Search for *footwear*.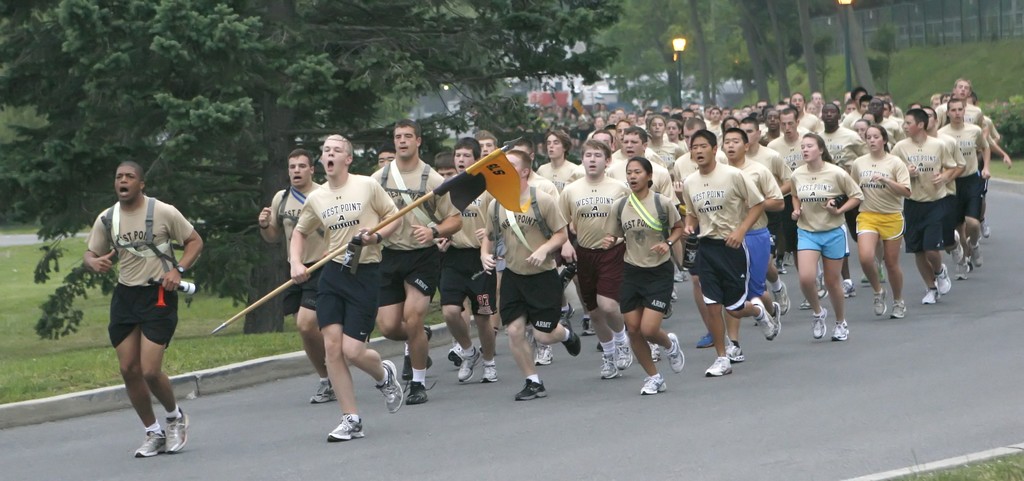
Found at x1=812, y1=307, x2=826, y2=336.
